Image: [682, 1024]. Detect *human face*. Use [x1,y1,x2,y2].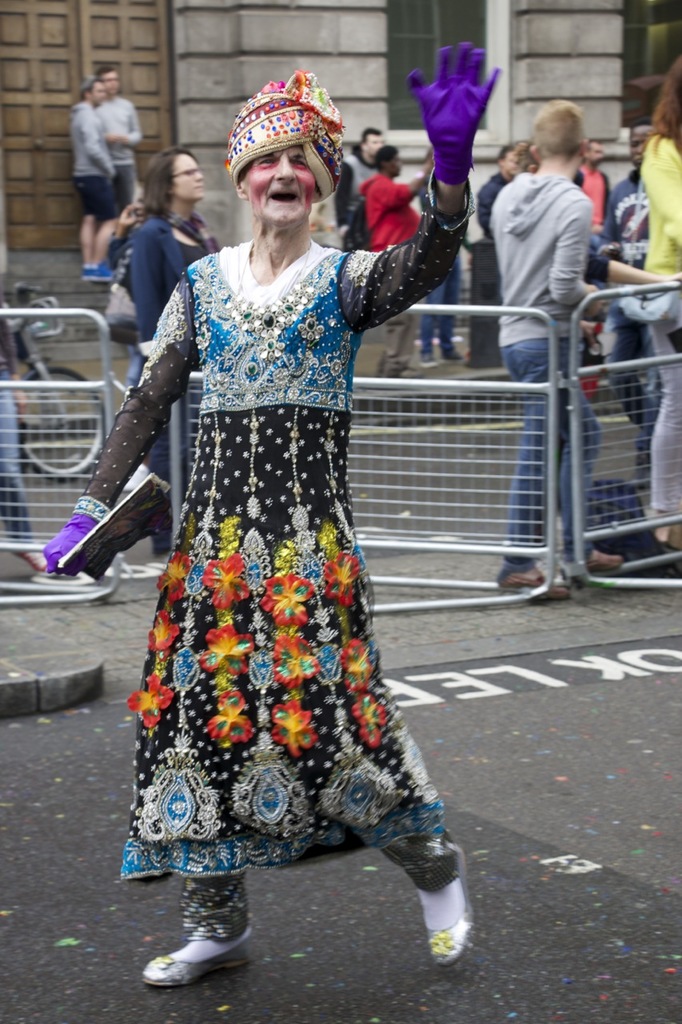
[361,130,382,154].
